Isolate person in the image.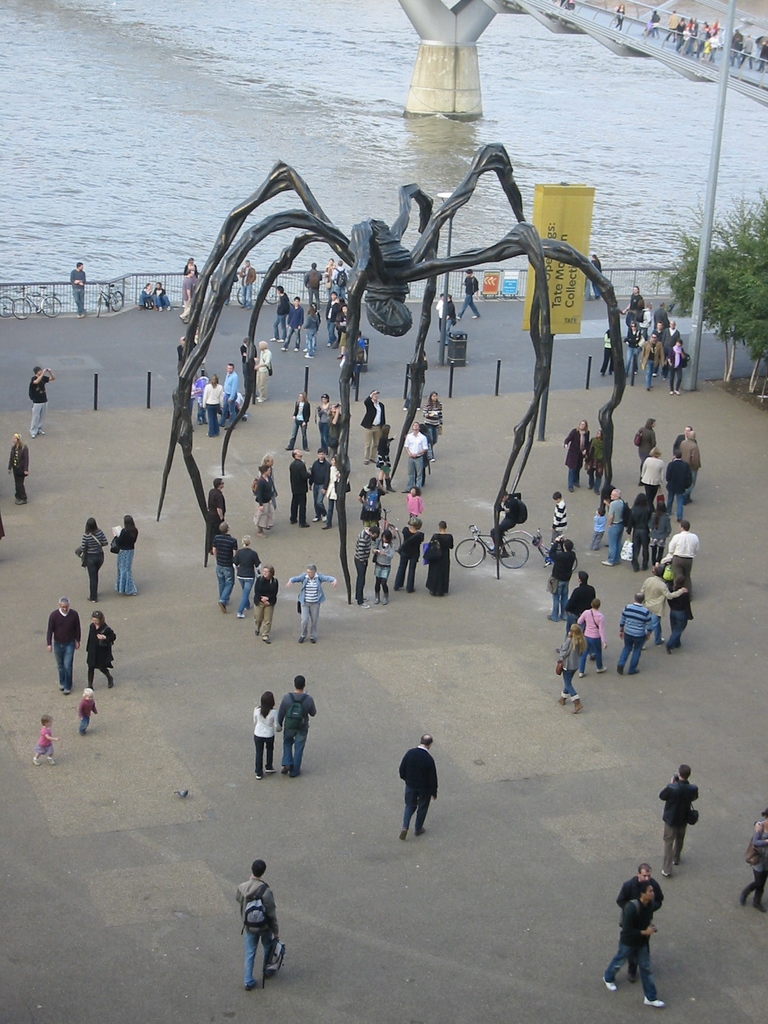
Isolated region: 284,560,333,644.
